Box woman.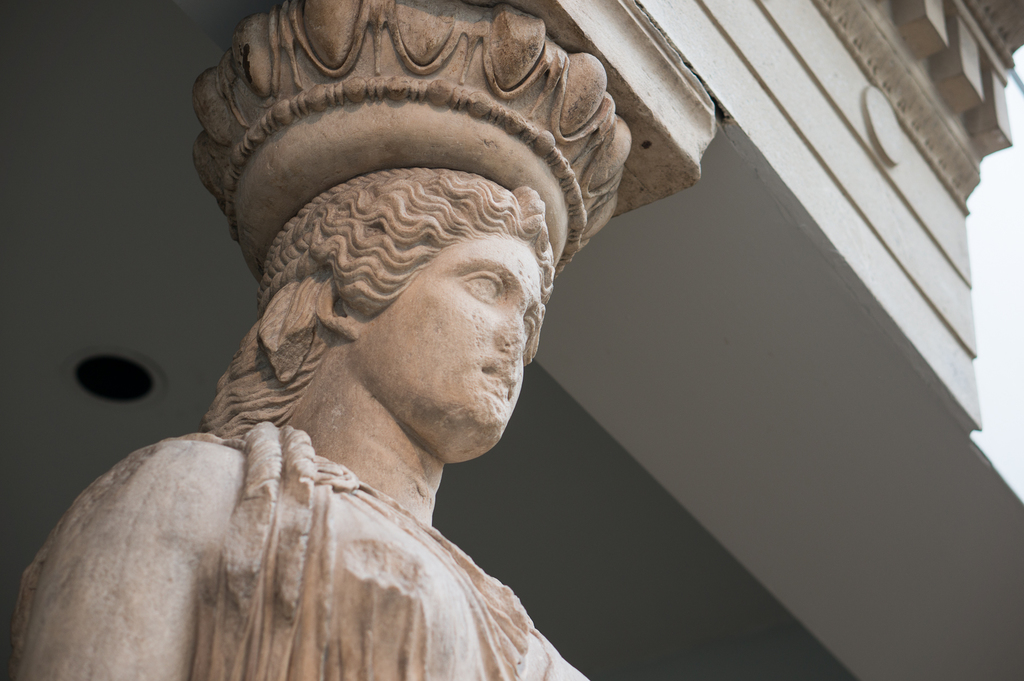
(left=36, top=72, right=724, bottom=677).
